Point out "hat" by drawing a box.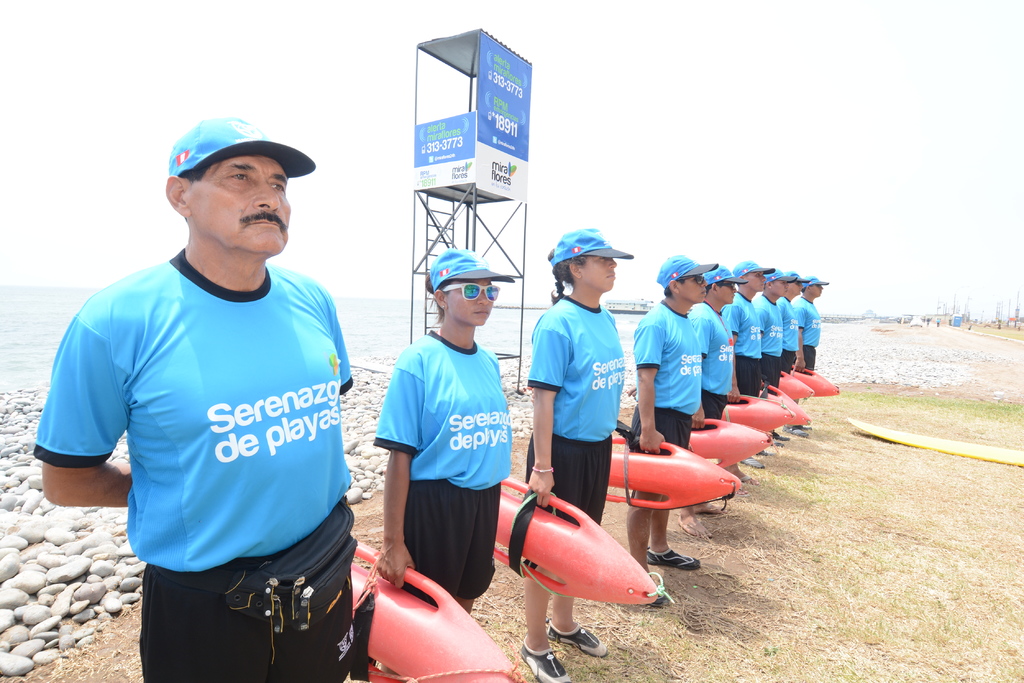
l=767, t=266, r=789, b=276.
